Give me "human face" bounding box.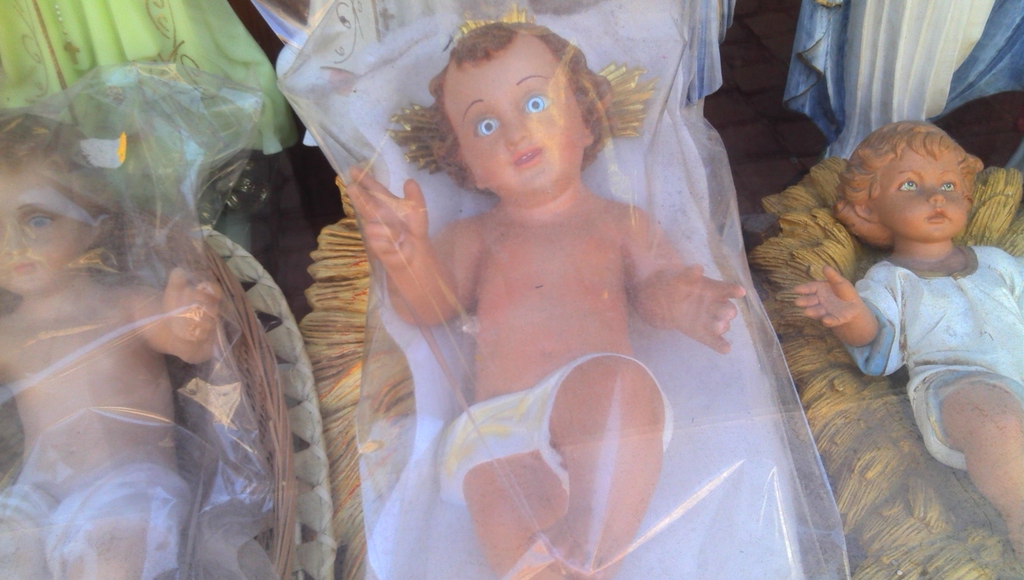
crop(880, 143, 965, 234).
